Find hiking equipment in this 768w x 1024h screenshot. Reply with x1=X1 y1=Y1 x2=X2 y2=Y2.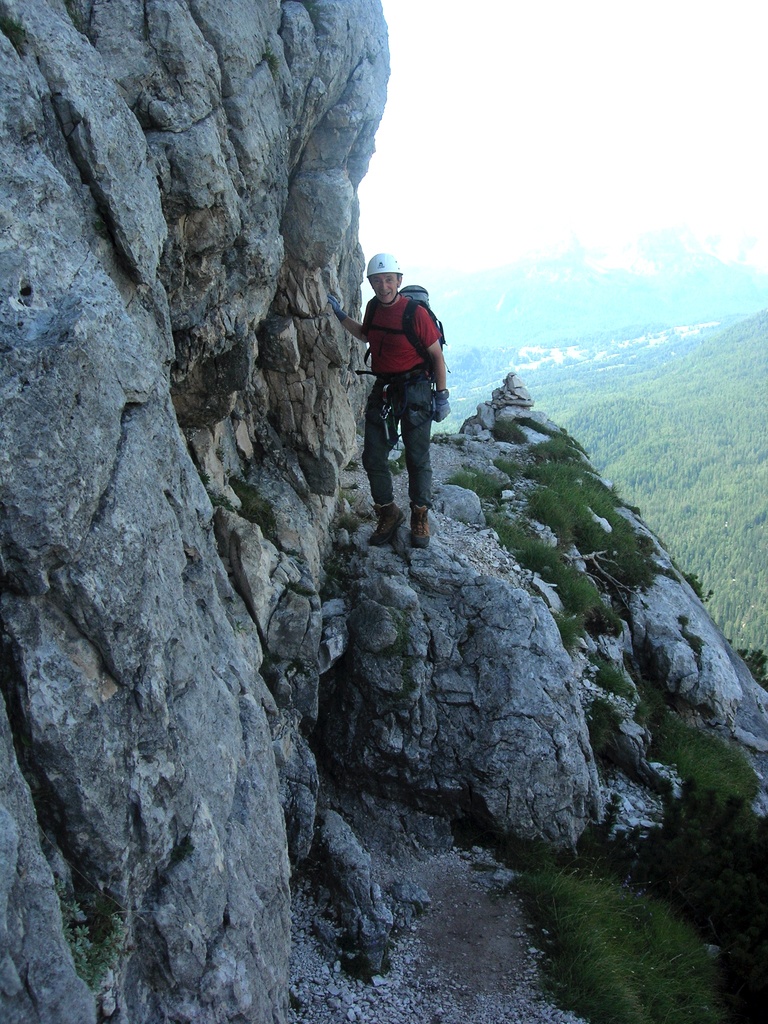
x1=368 y1=255 x2=403 y2=307.
